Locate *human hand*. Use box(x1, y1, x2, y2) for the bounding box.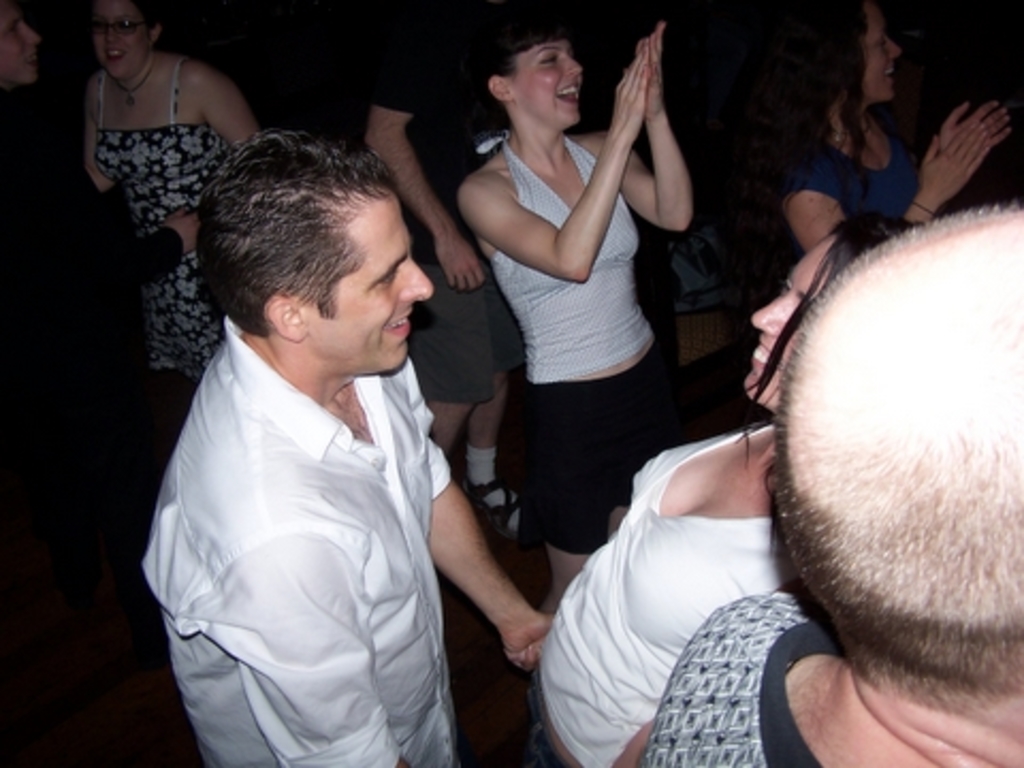
box(922, 122, 990, 198).
